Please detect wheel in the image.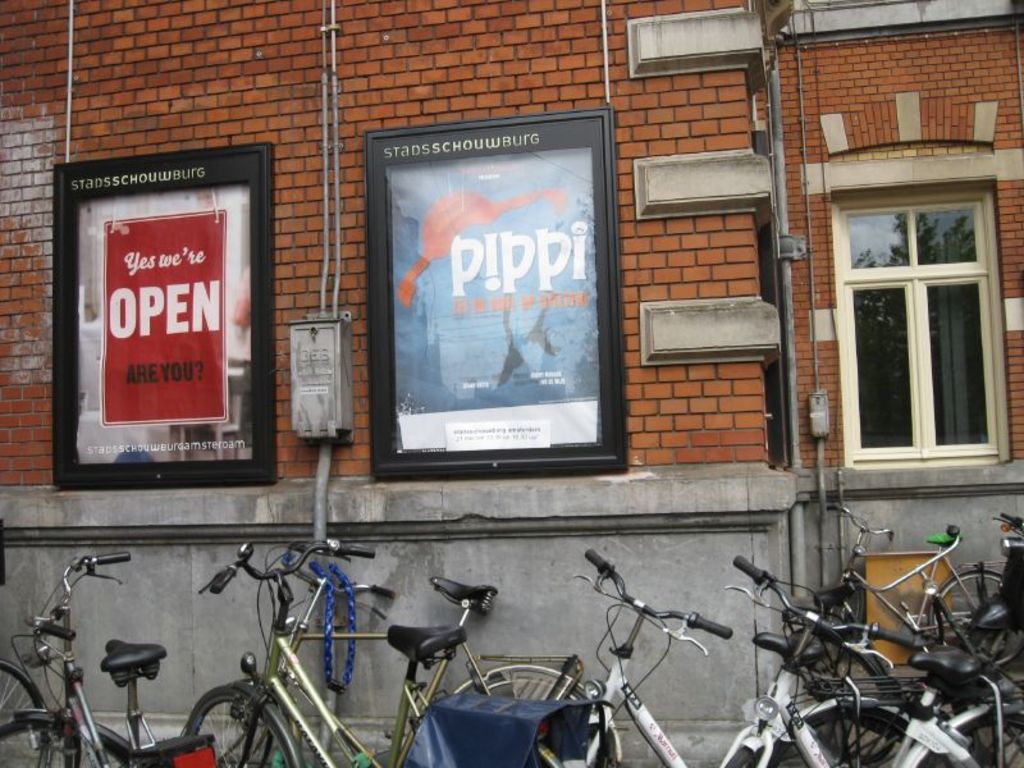
rect(182, 684, 298, 767).
